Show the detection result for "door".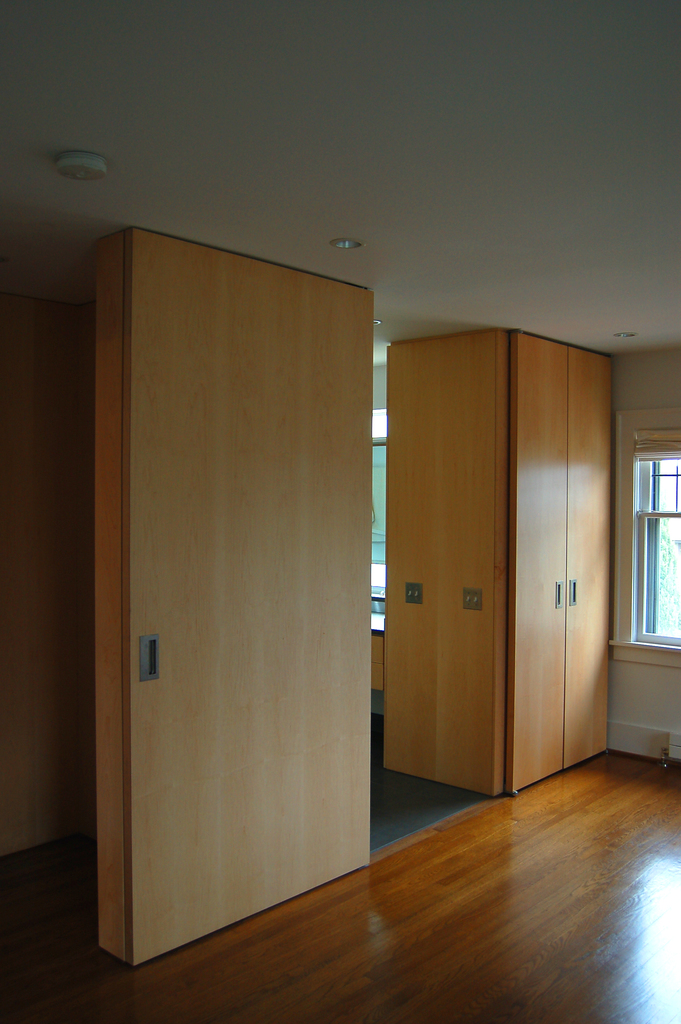
(left=378, top=333, right=627, bottom=806).
